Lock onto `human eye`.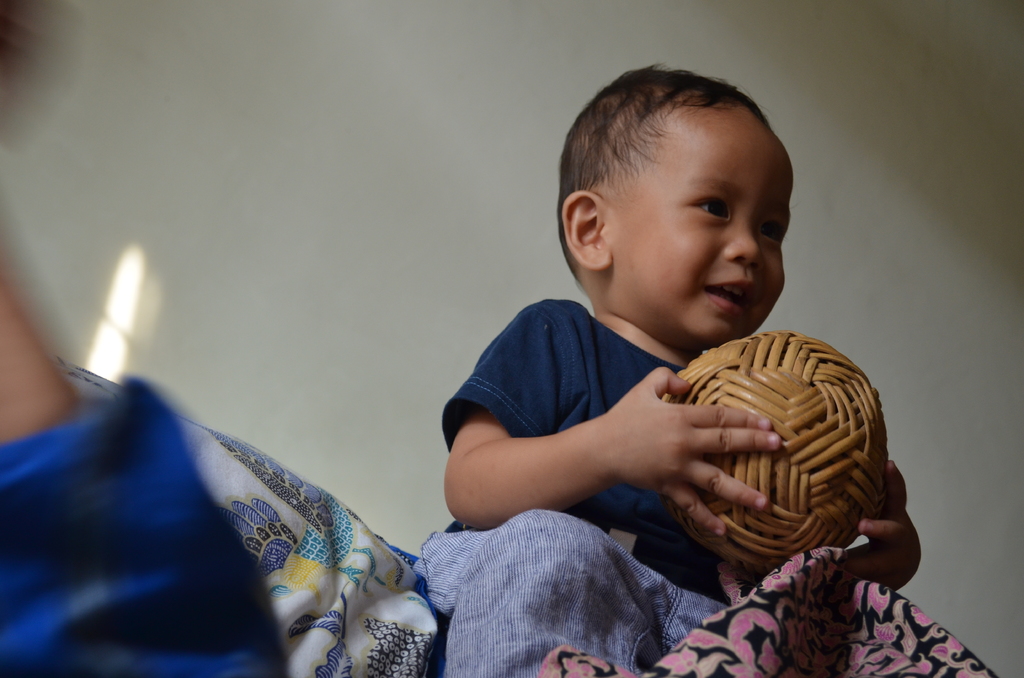
Locked: [685, 190, 734, 221].
